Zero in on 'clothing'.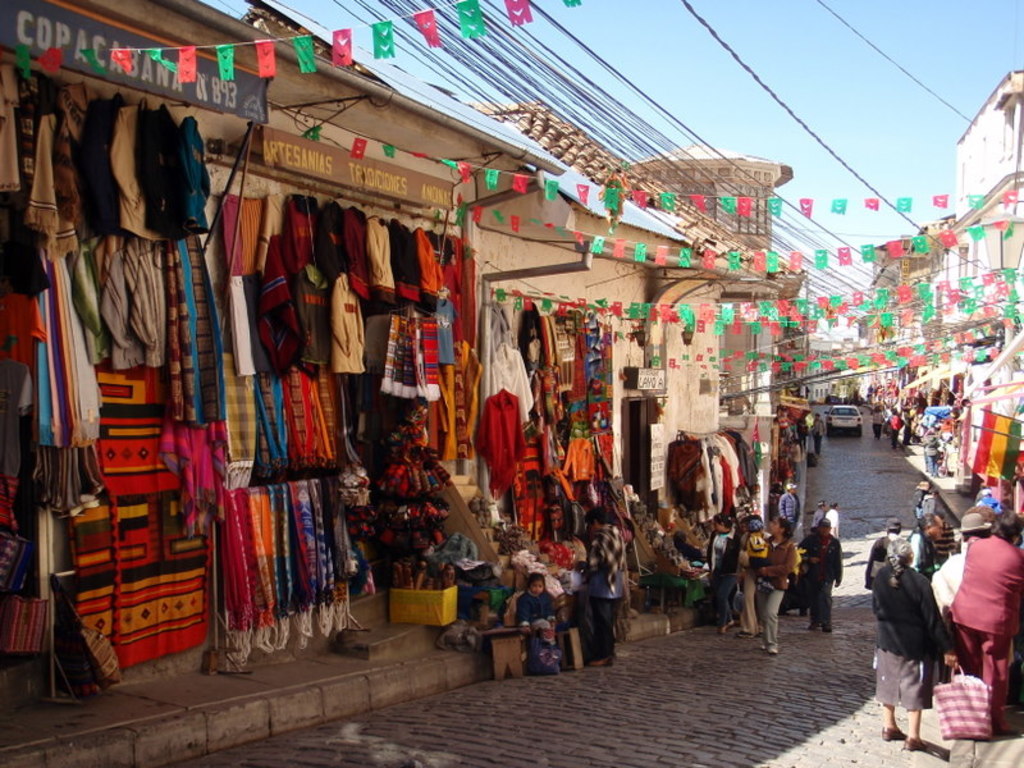
Zeroed in: [x1=472, y1=372, x2=525, y2=500].
